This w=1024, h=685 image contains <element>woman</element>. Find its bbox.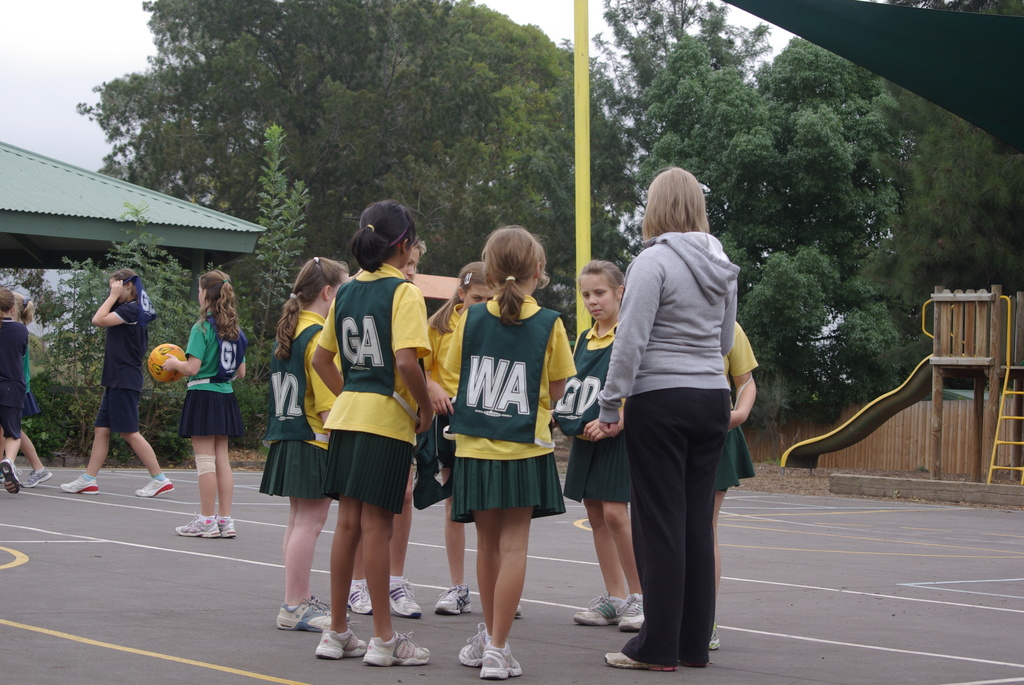
<bbox>589, 166, 764, 672</bbox>.
